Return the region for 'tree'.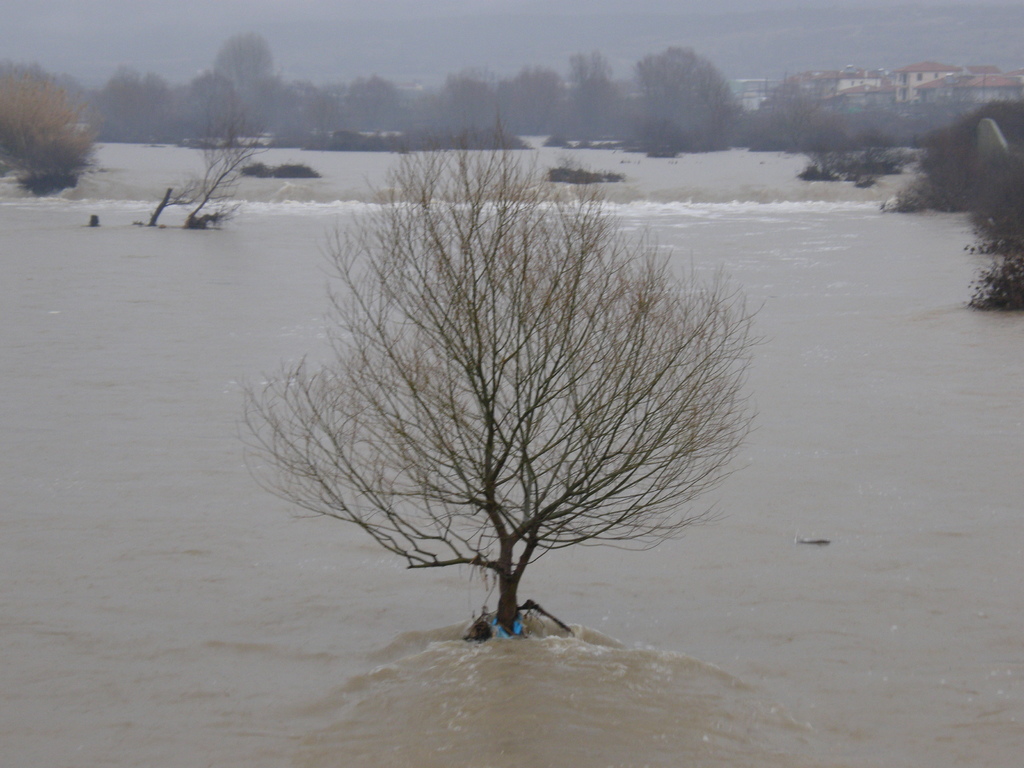
locate(276, 118, 748, 662).
